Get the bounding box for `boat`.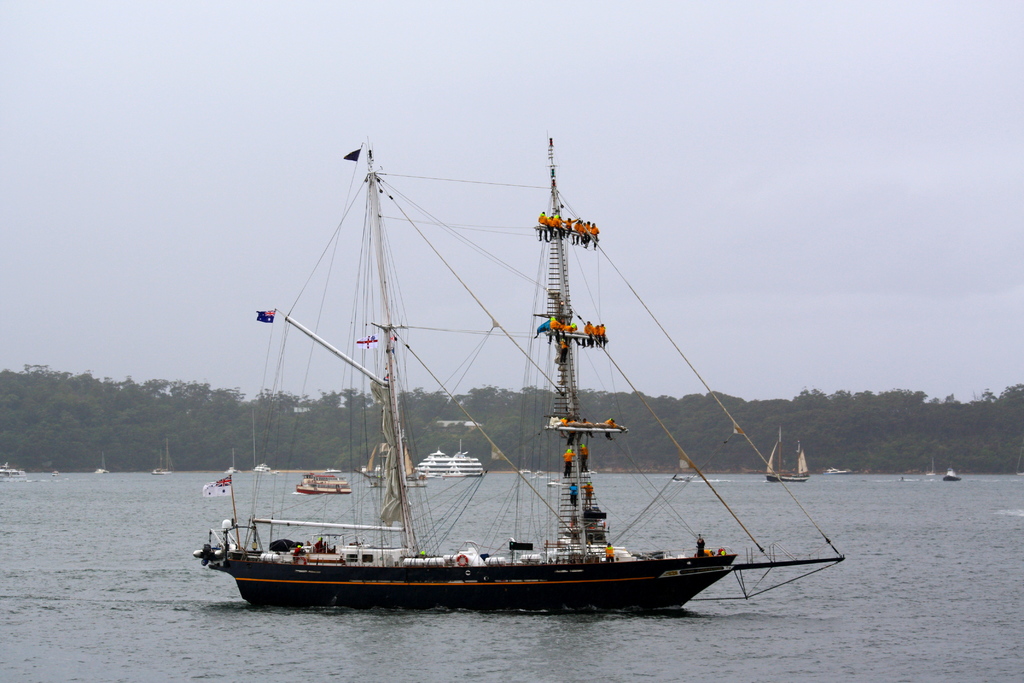
{"left": 253, "top": 463, "right": 269, "bottom": 475}.
